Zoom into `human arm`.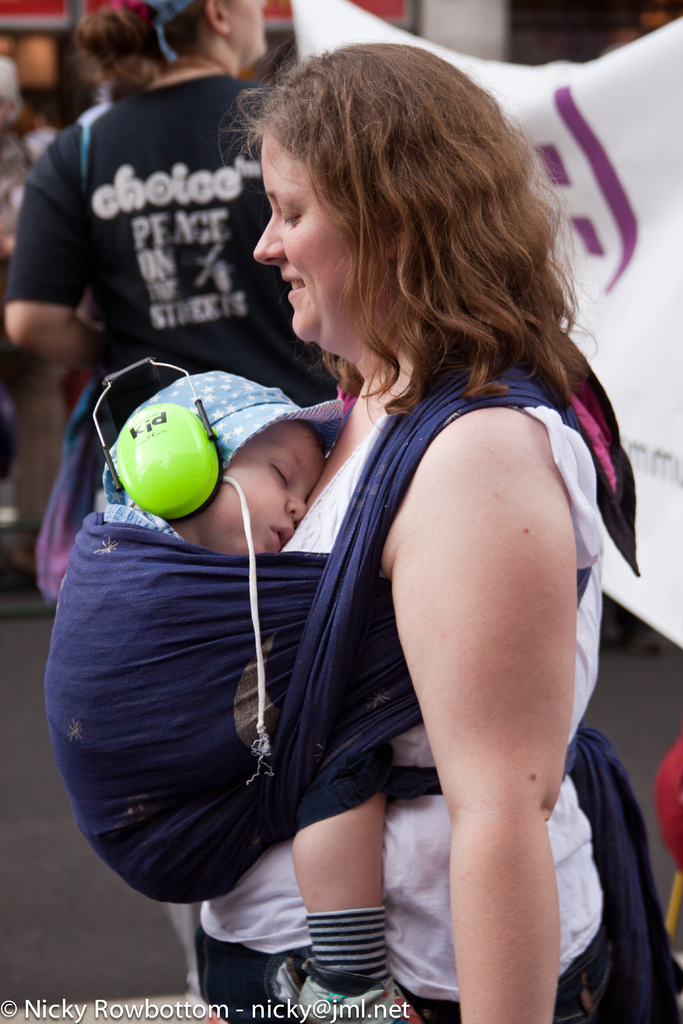
Zoom target: locate(373, 340, 603, 1018).
